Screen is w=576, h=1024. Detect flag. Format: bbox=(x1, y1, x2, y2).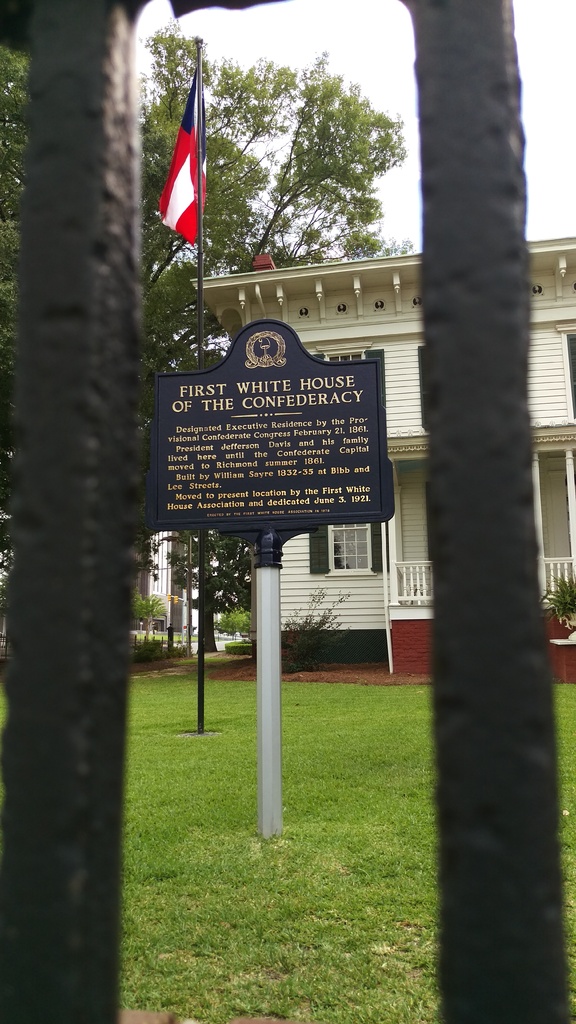
bbox=(150, 65, 218, 253).
